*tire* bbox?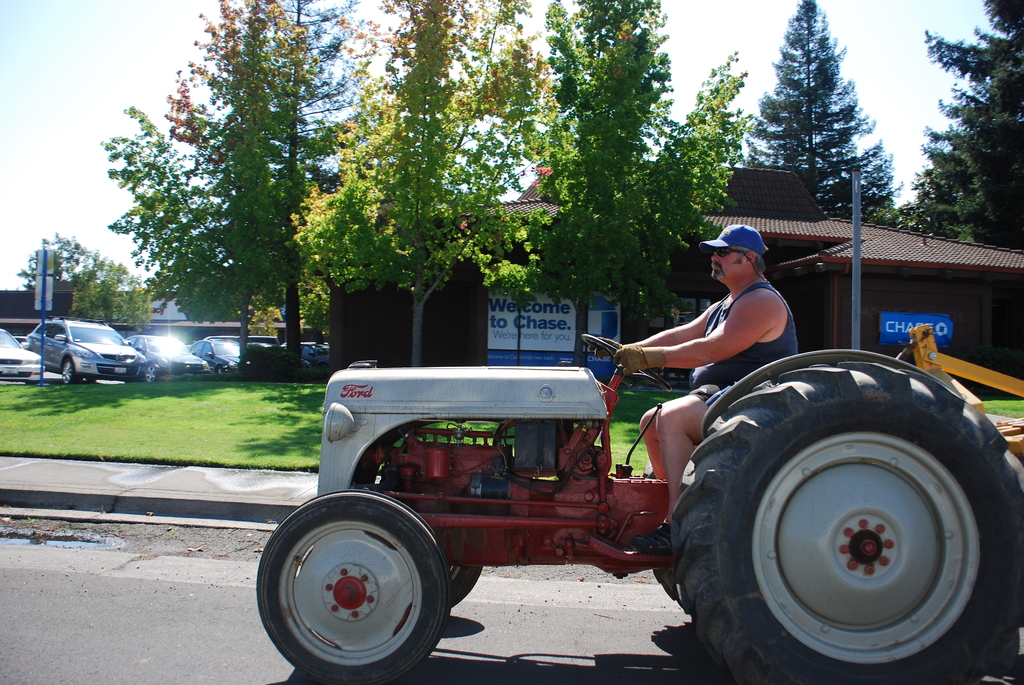
(444, 561, 480, 606)
